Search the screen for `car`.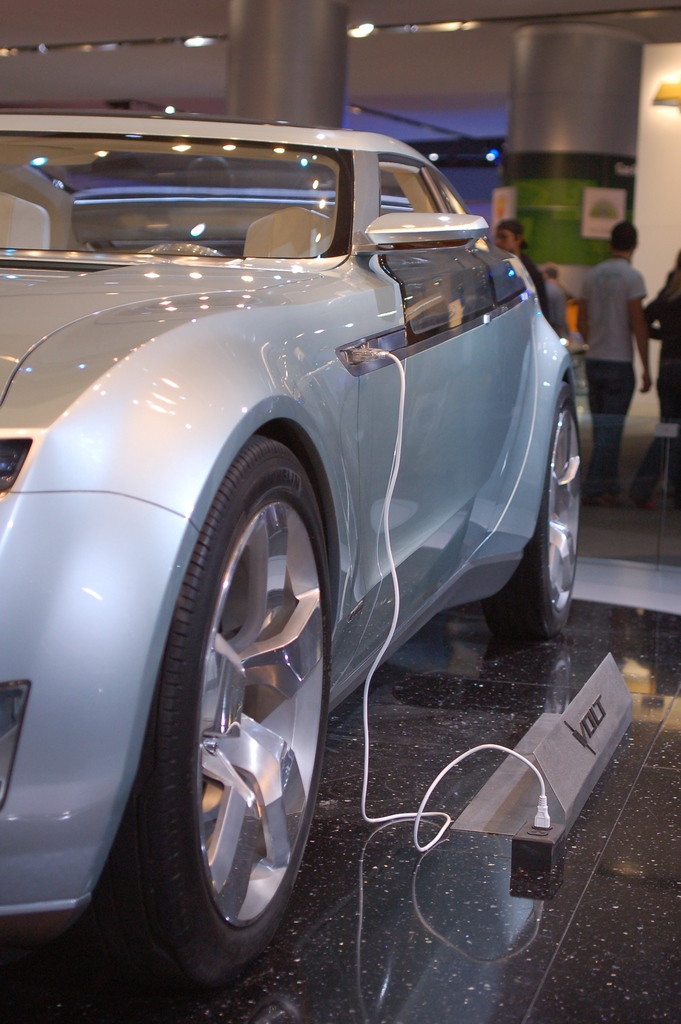
Found at (0,72,596,1019).
